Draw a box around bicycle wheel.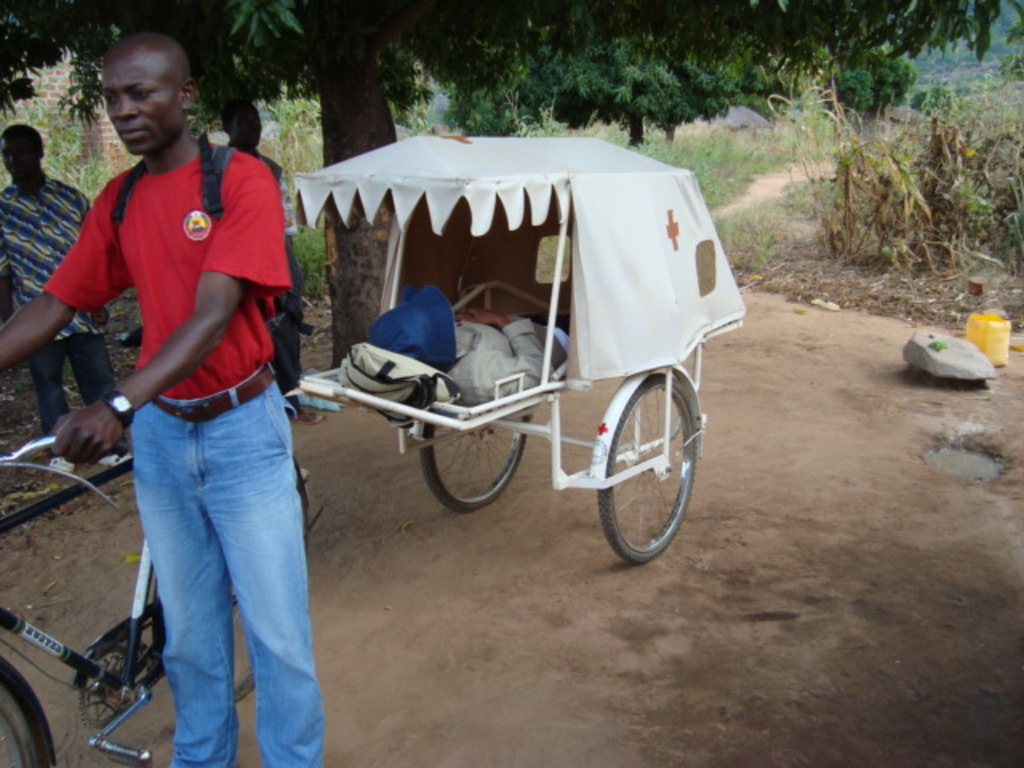
[590,366,699,566].
